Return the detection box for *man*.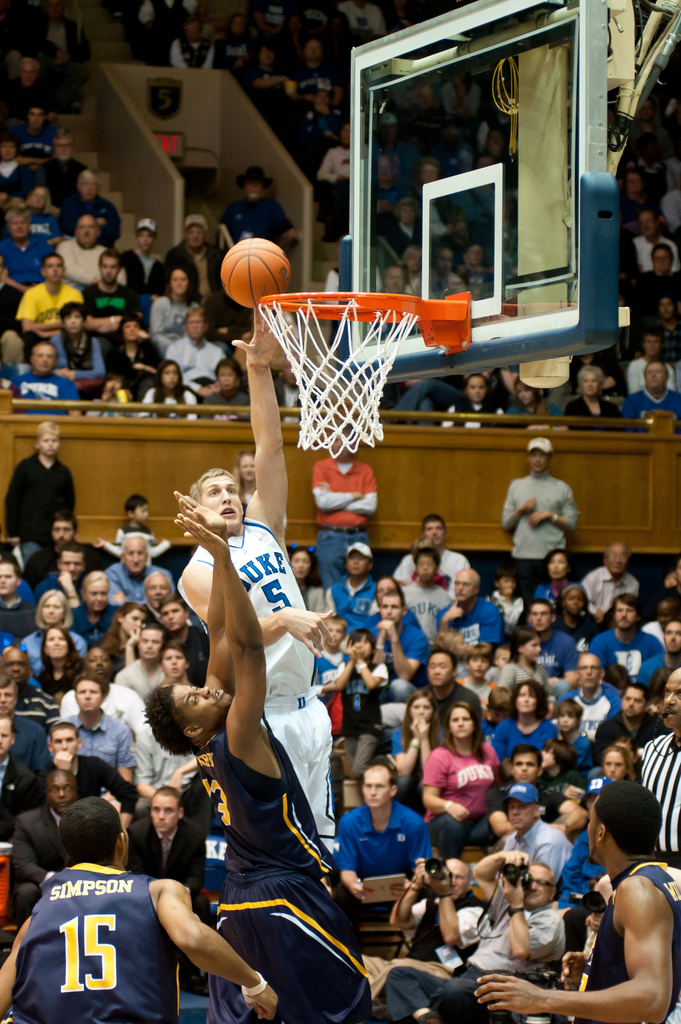
(left=70, top=552, right=122, bottom=648).
